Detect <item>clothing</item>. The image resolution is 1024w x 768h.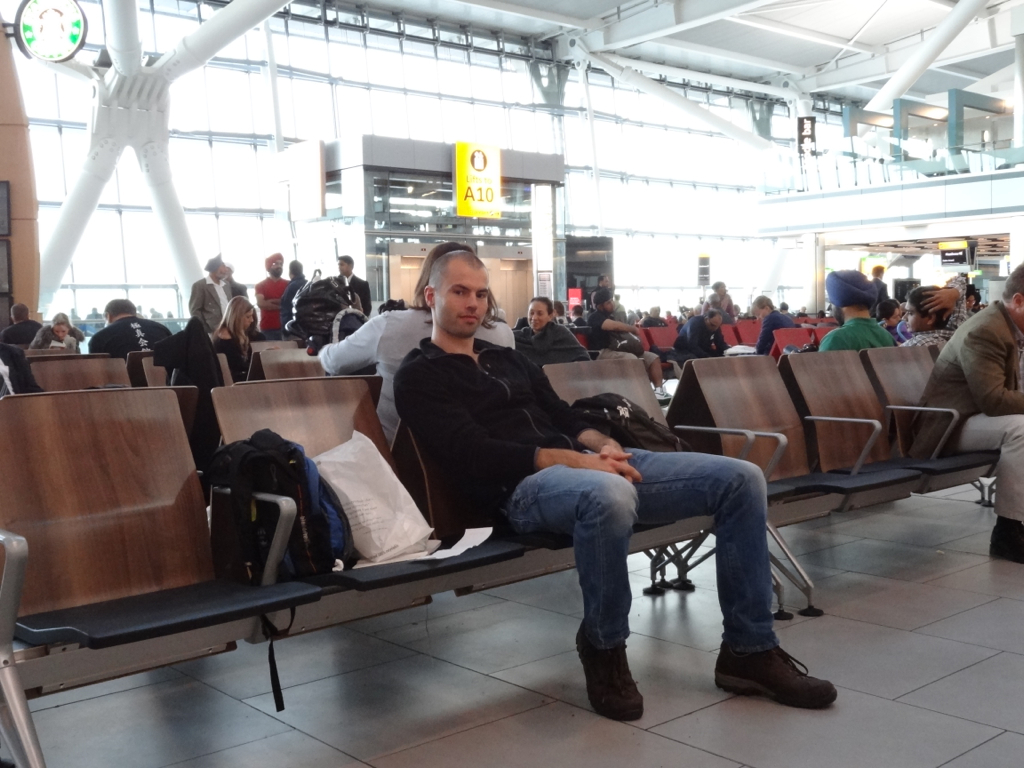
392:335:778:649.
